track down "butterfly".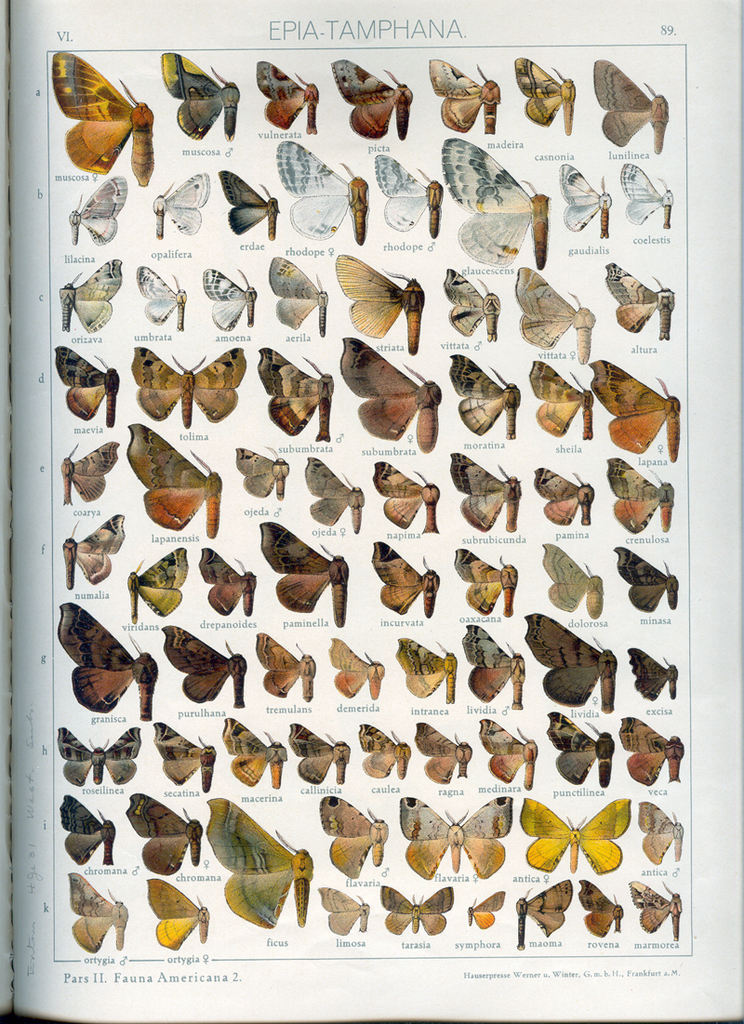
Tracked to (left=118, top=791, right=200, bottom=862).
